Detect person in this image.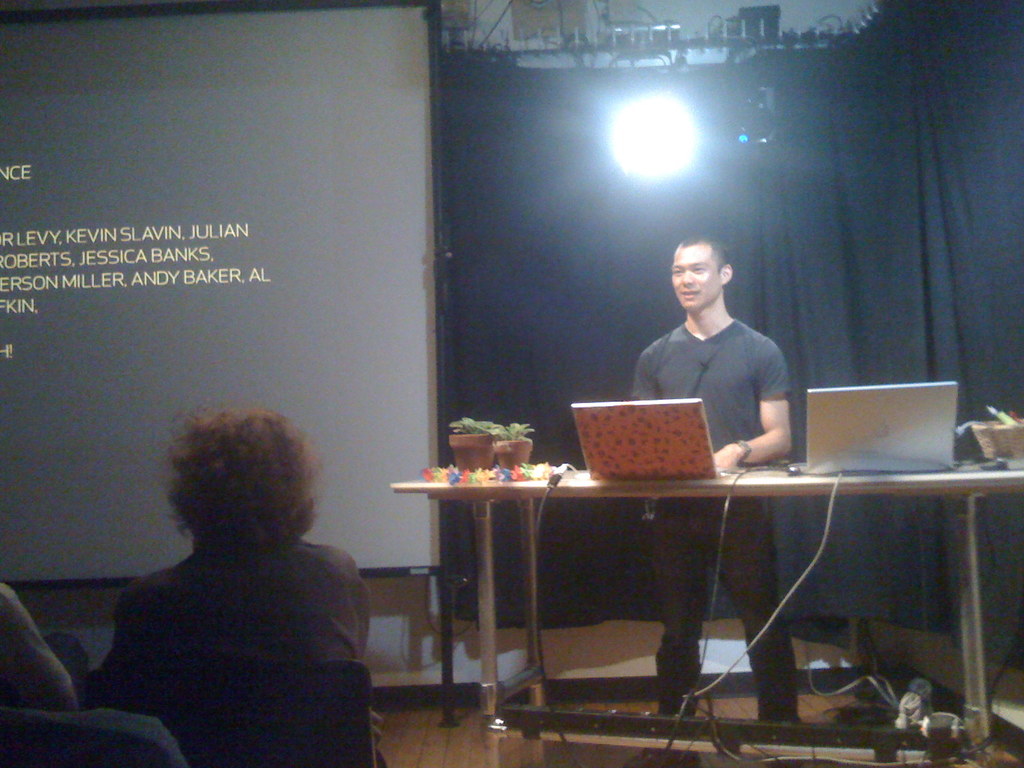
Detection: (84,404,387,765).
